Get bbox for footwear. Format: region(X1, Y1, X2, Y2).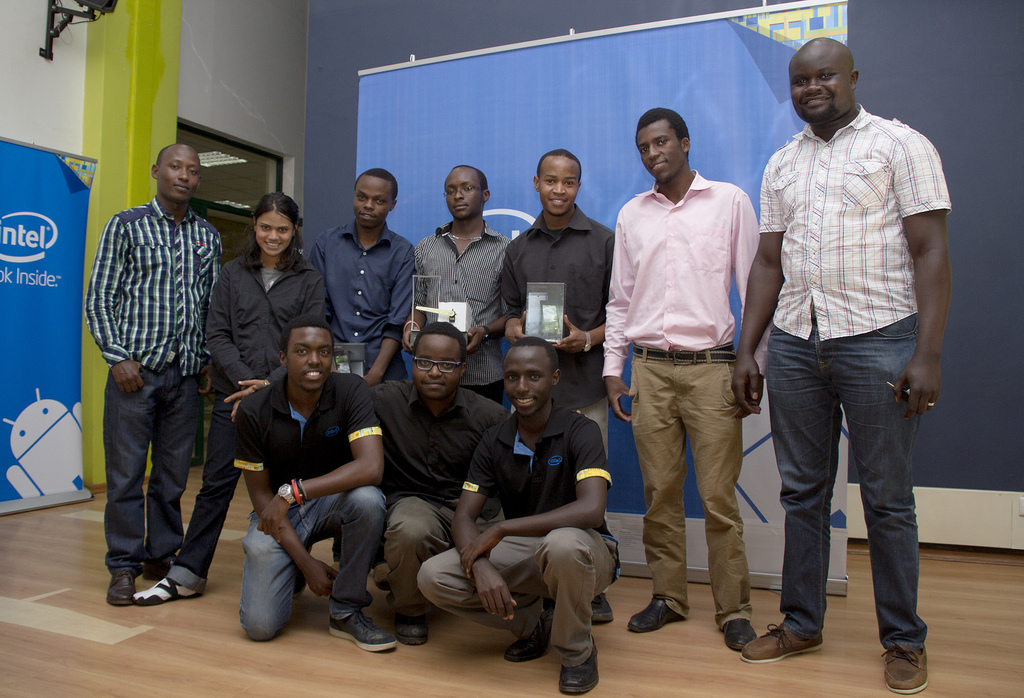
region(591, 592, 614, 623).
